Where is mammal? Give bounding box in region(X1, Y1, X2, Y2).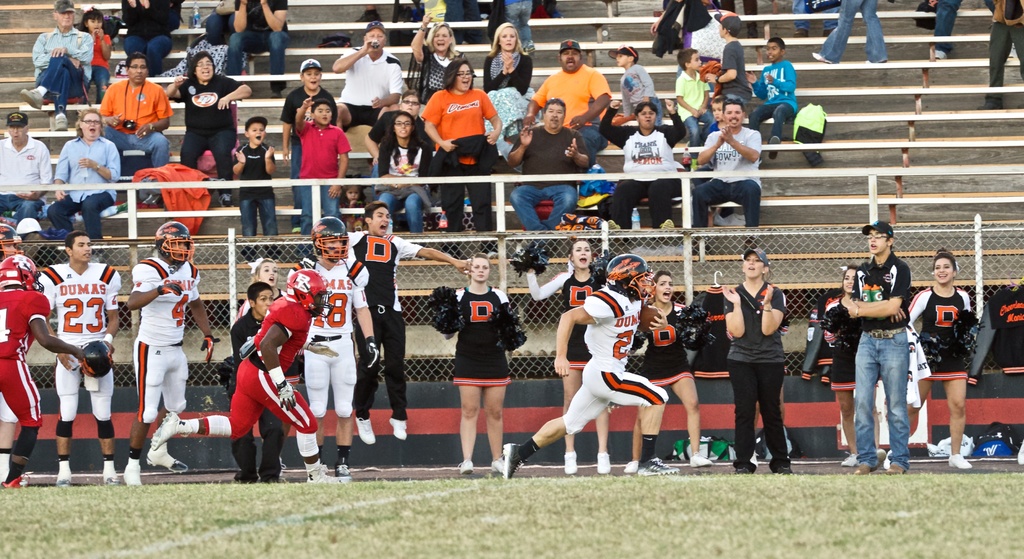
region(501, 98, 588, 247).
